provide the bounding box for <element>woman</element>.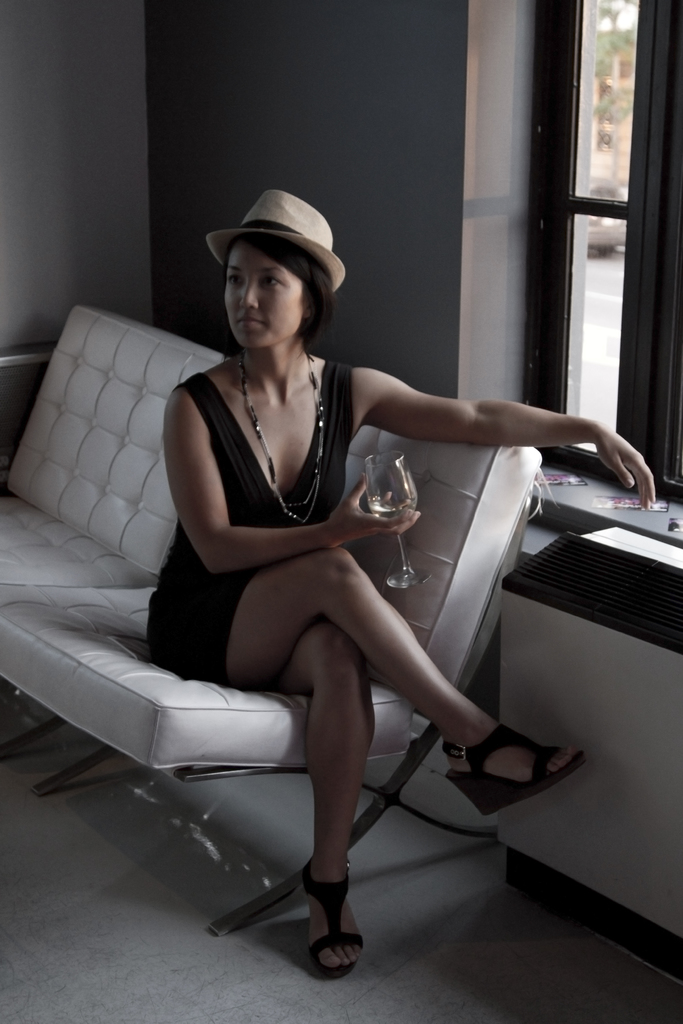
<bbox>115, 188, 522, 947</bbox>.
